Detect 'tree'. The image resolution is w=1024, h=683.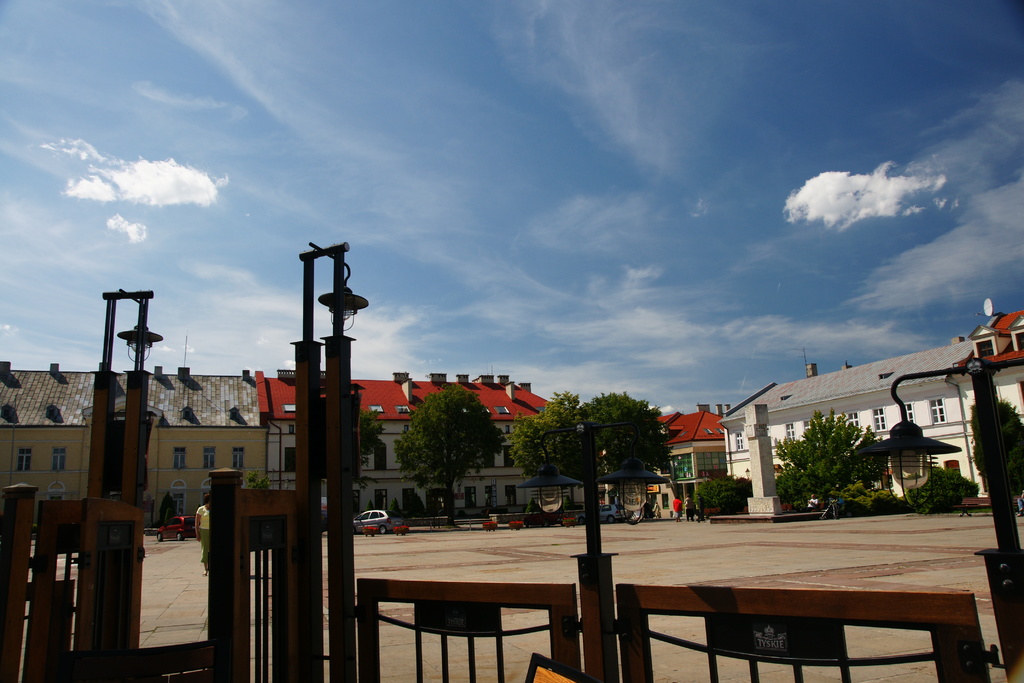
Rect(693, 472, 751, 518).
